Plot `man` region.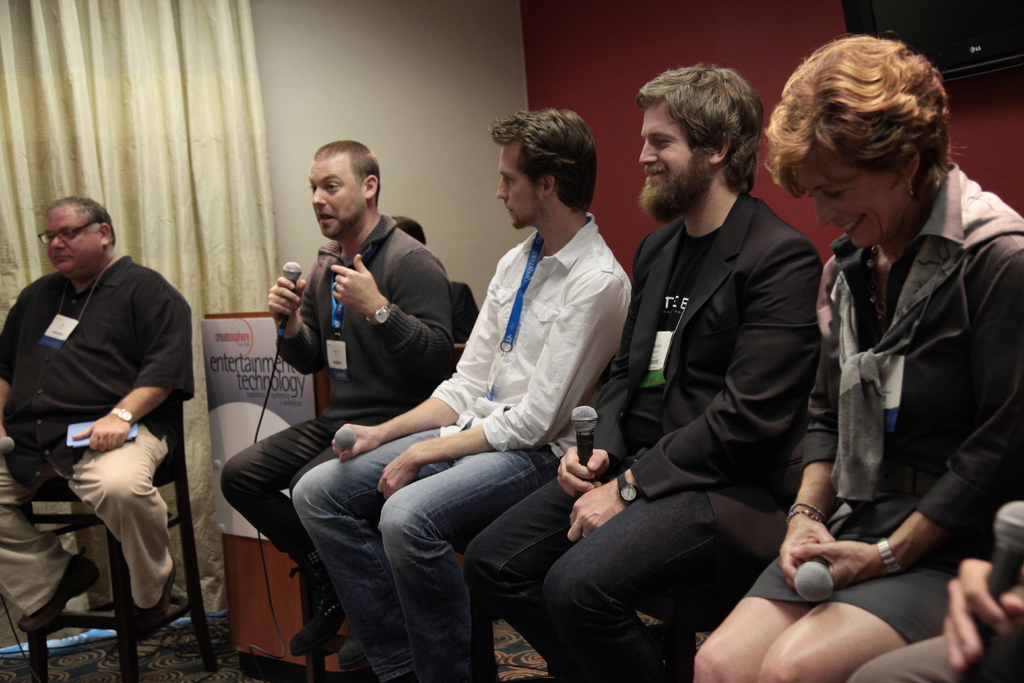
Plotted at rect(0, 195, 188, 642).
